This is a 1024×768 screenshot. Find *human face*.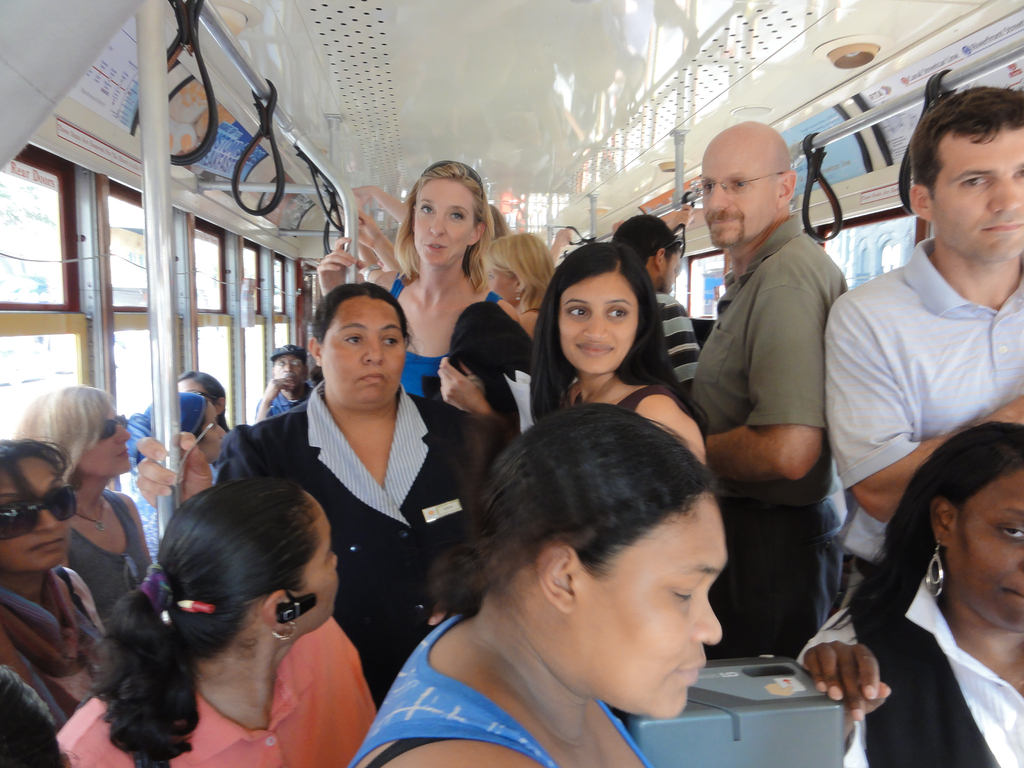
Bounding box: {"left": 273, "top": 353, "right": 308, "bottom": 383}.
